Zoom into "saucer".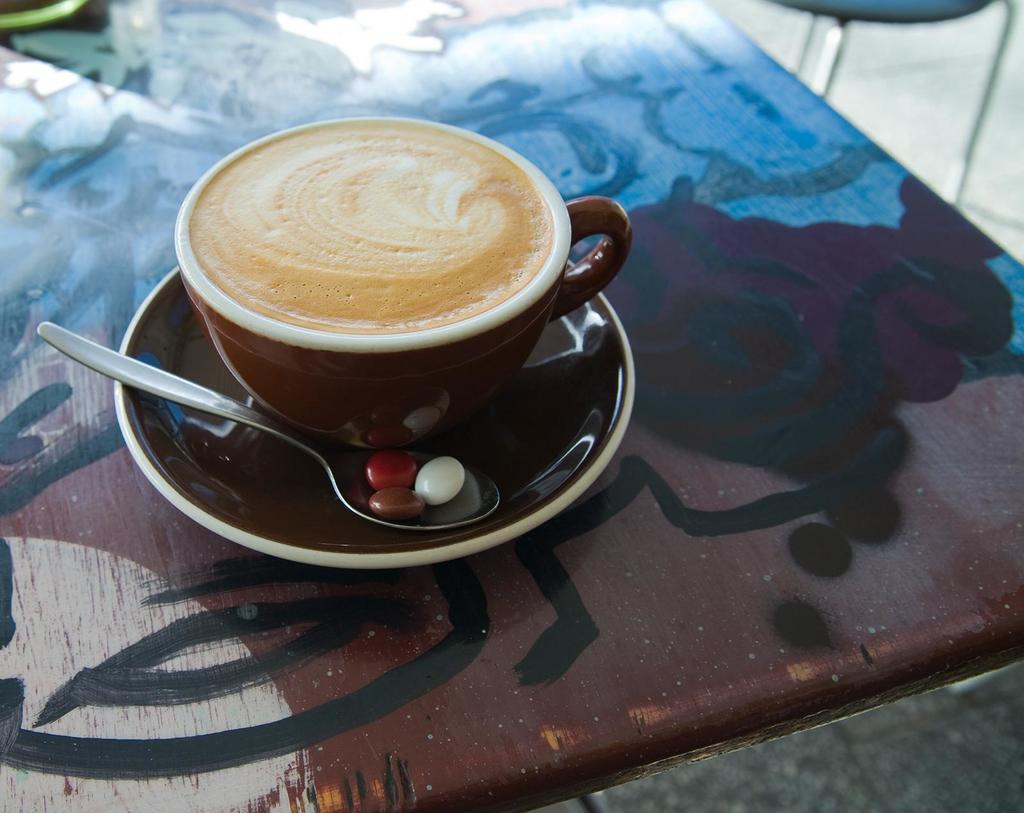
Zoom target: {"x1": 113, "y1": 269, "x2": 634, "y2": 570}.
